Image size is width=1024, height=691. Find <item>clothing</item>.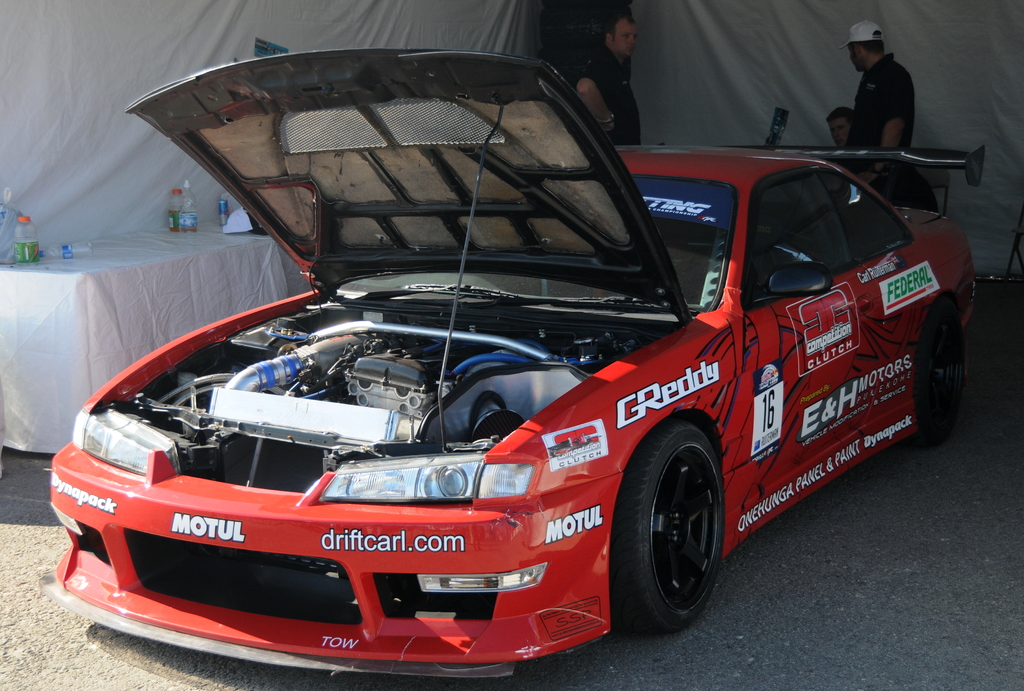
(left=844, top=51, right=915, bottom=206).
